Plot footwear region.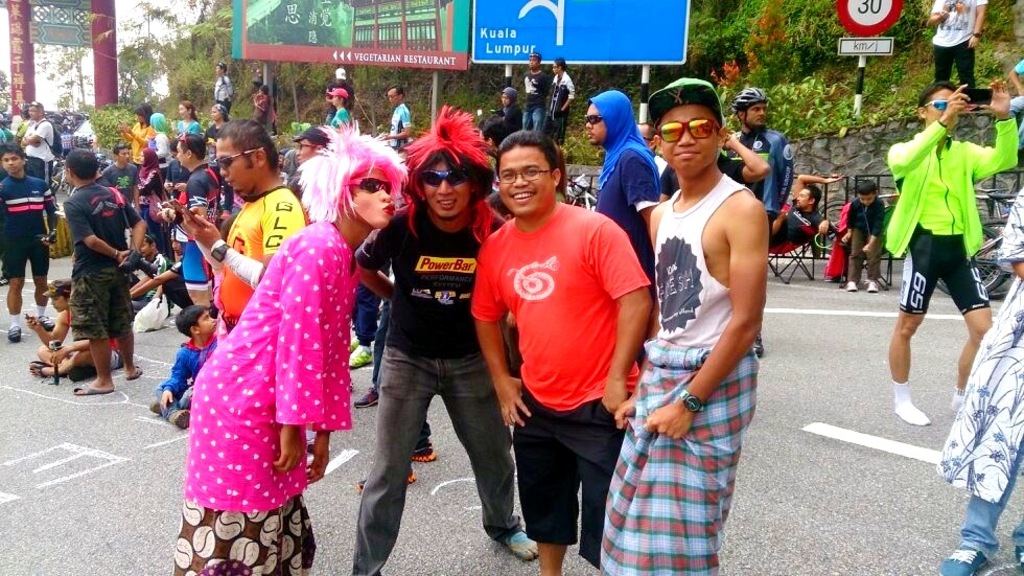
Plotted at box=[412, 444, 441, 461].
